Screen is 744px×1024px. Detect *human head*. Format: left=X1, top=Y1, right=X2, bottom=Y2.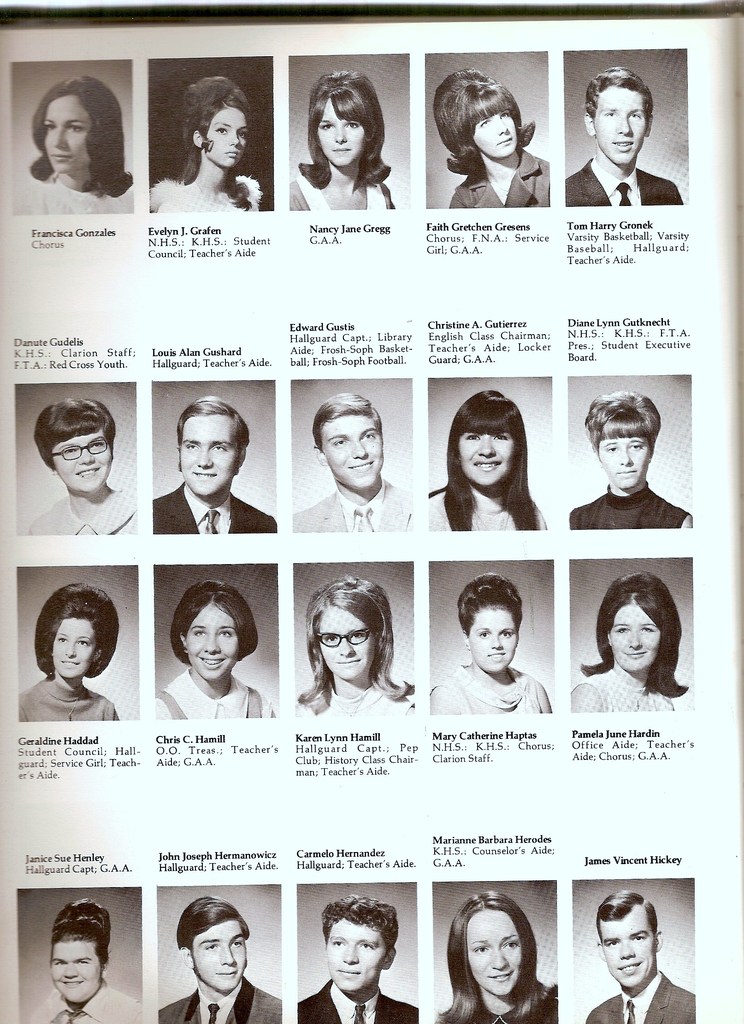
left=458, top=584, right=520, bottom=676.
